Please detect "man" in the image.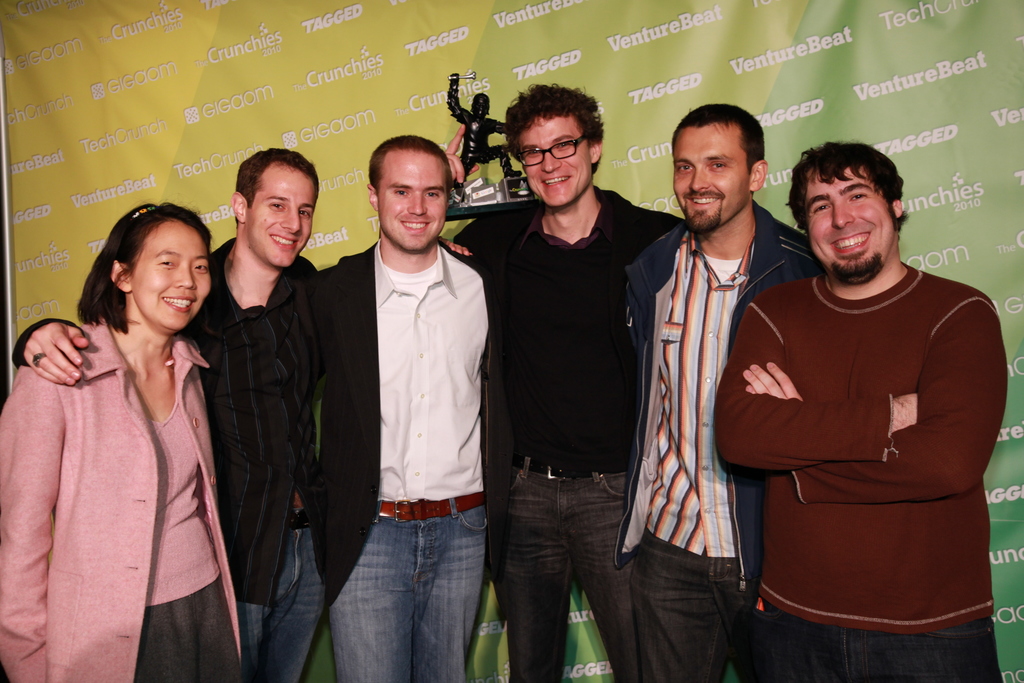
(10, 144, 320, 682).
